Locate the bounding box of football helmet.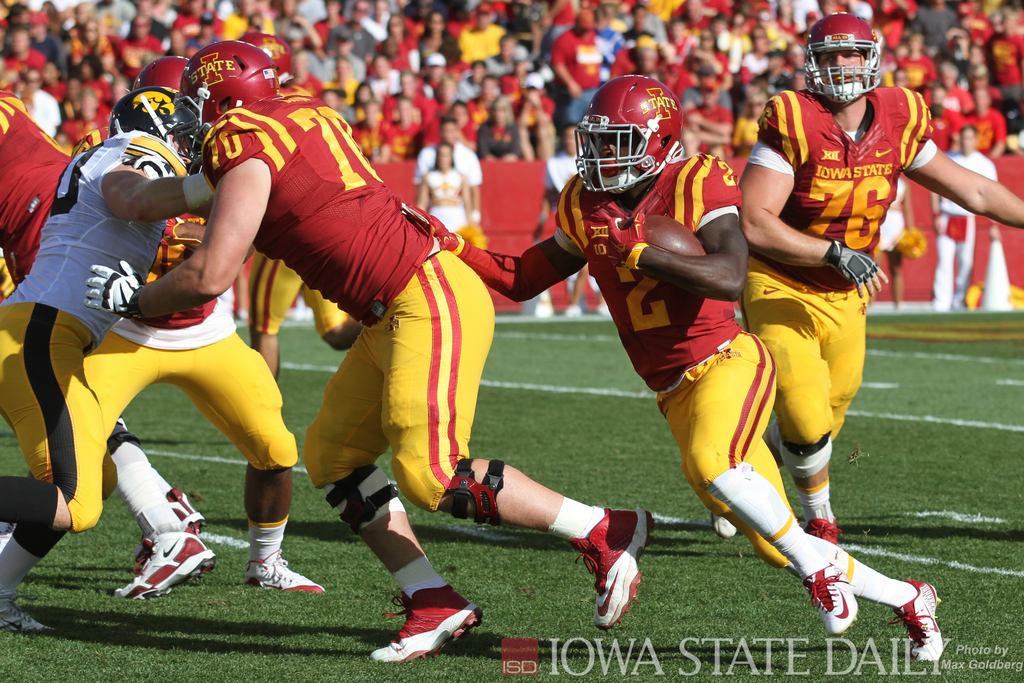
Bounding box: box=[175, 25, 286, 156].
